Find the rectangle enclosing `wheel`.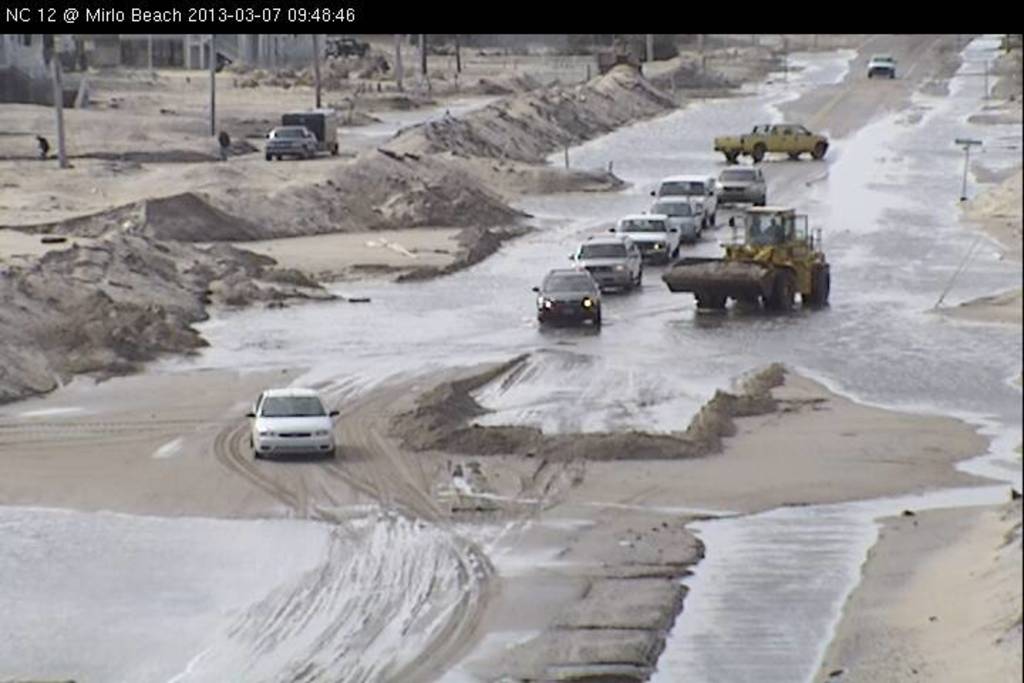
[801, 262, 831, 302].
